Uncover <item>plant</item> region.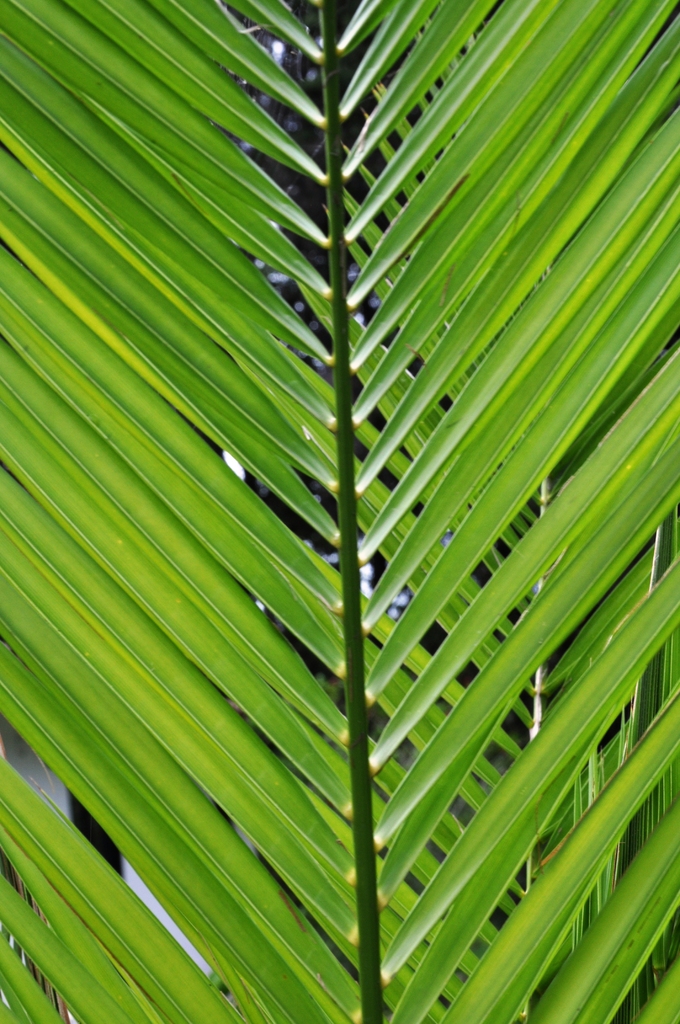
Uncovered: bbox=(24, 65, 679, 974).
